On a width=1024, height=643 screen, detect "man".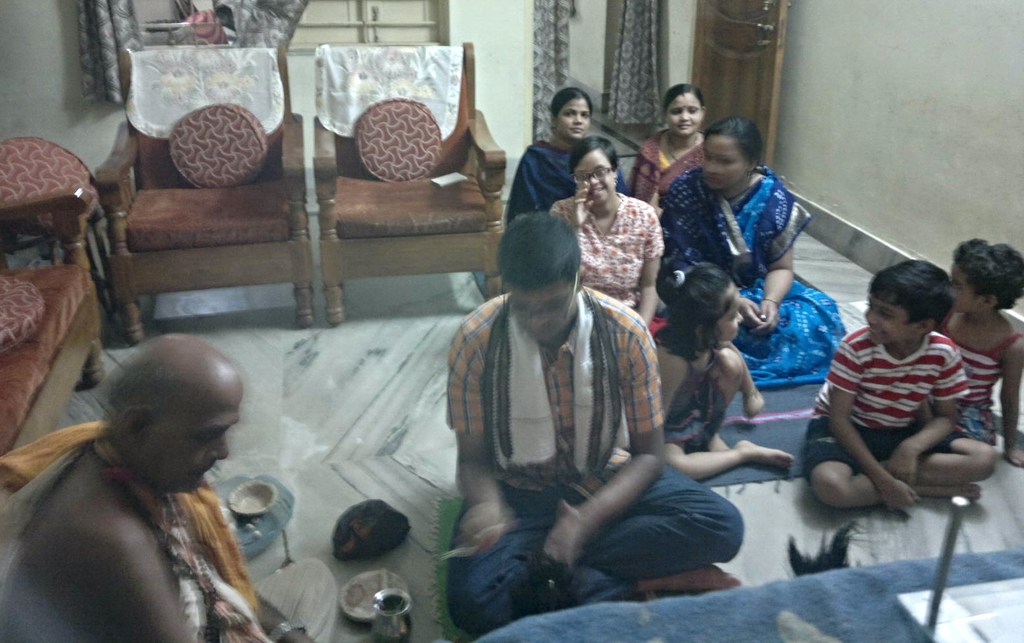
[left=420, top=207, right=733, bottom=630].
